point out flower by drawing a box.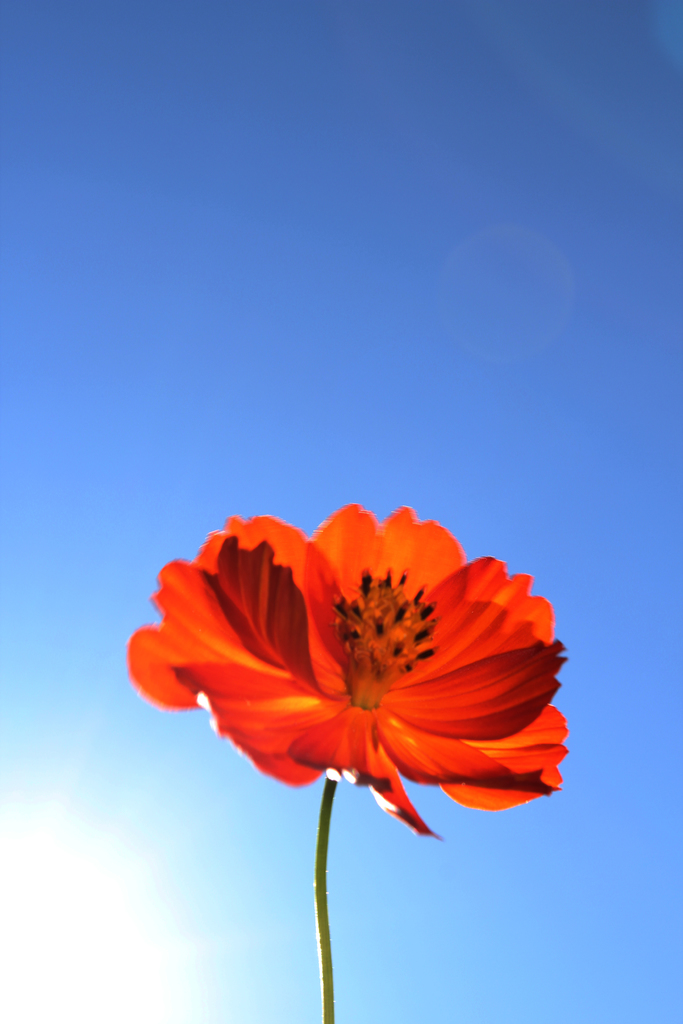
(x1=131, y1=503, x2=572, y2=848).
